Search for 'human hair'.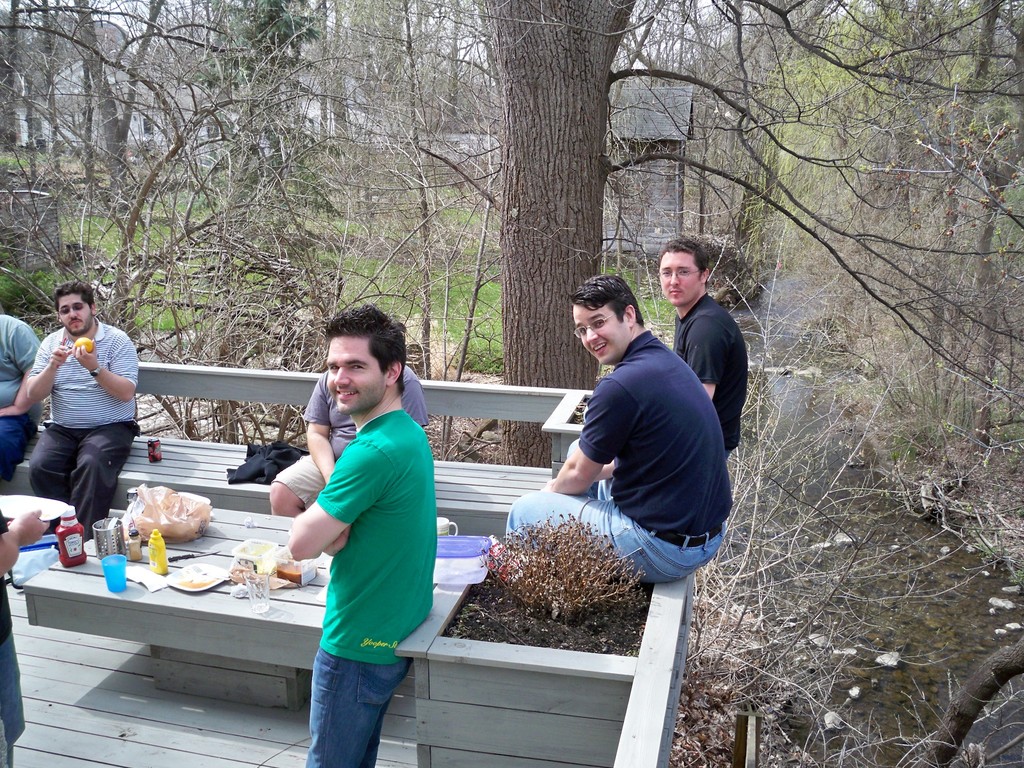
Found at 321,302,406,397.
